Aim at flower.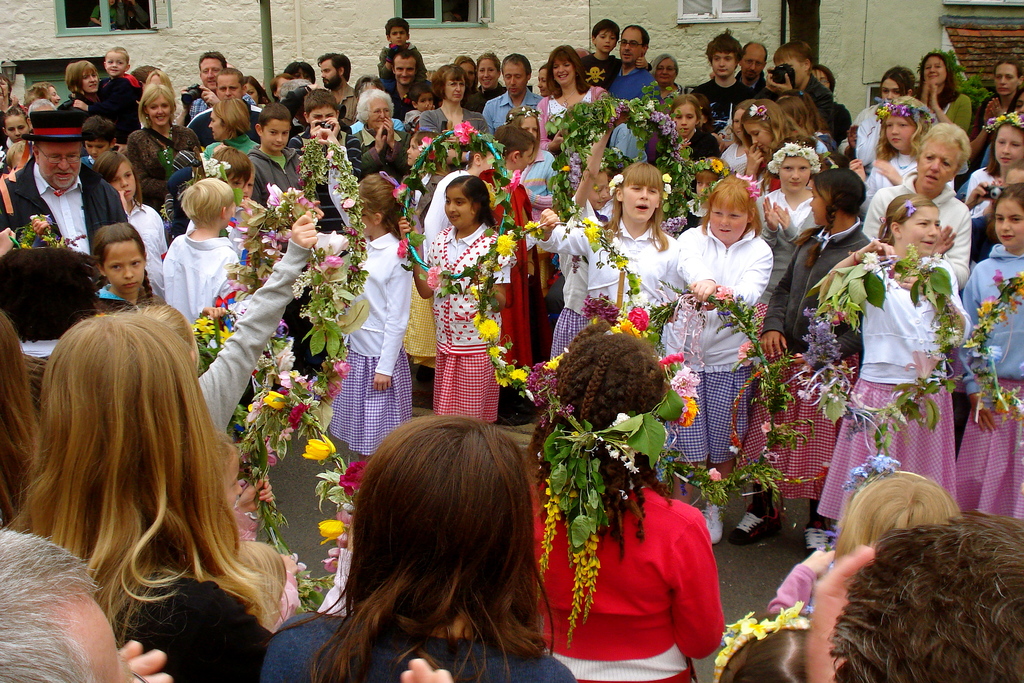
Aimed at [left=558, top=152, right=582, bottom=189].
